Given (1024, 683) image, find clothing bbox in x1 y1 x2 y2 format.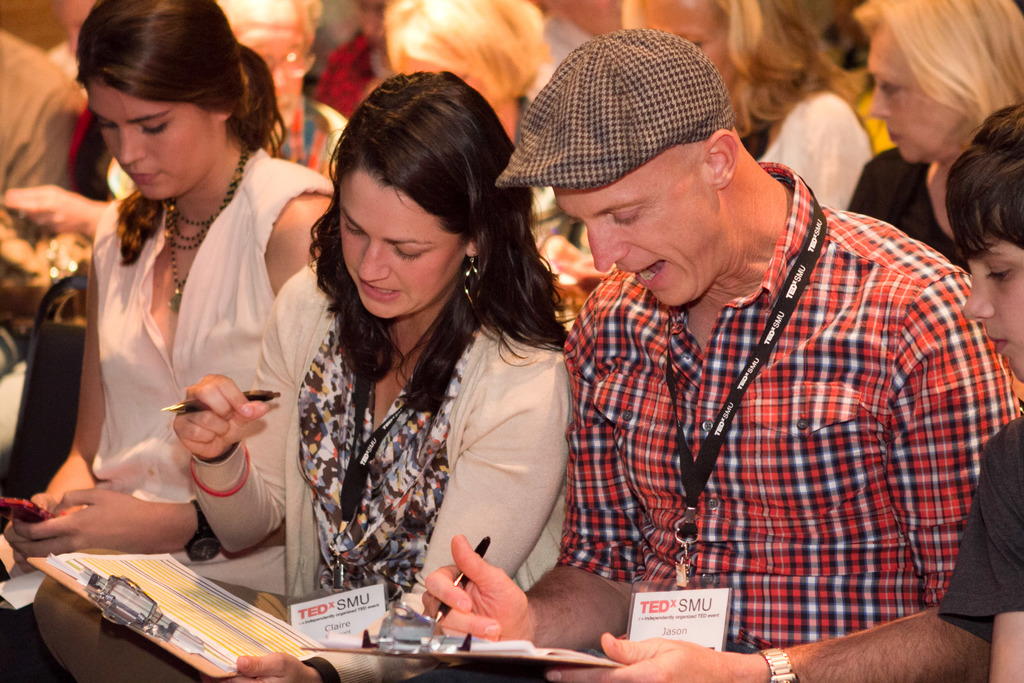
850 145 980 284.
